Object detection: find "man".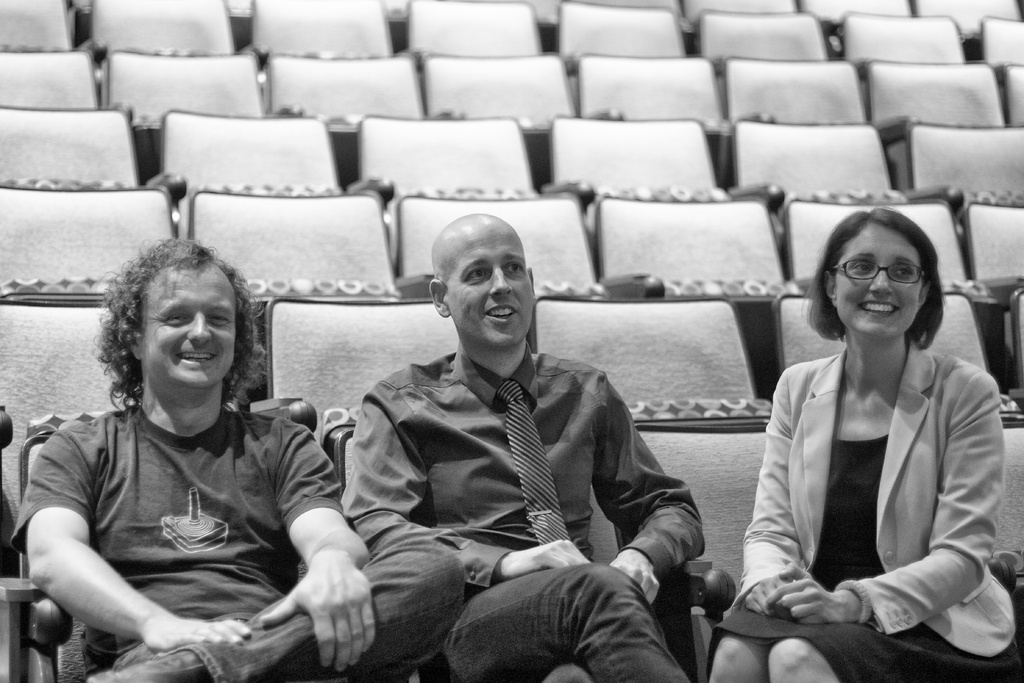
BBox(320, 220, 687, 671).
